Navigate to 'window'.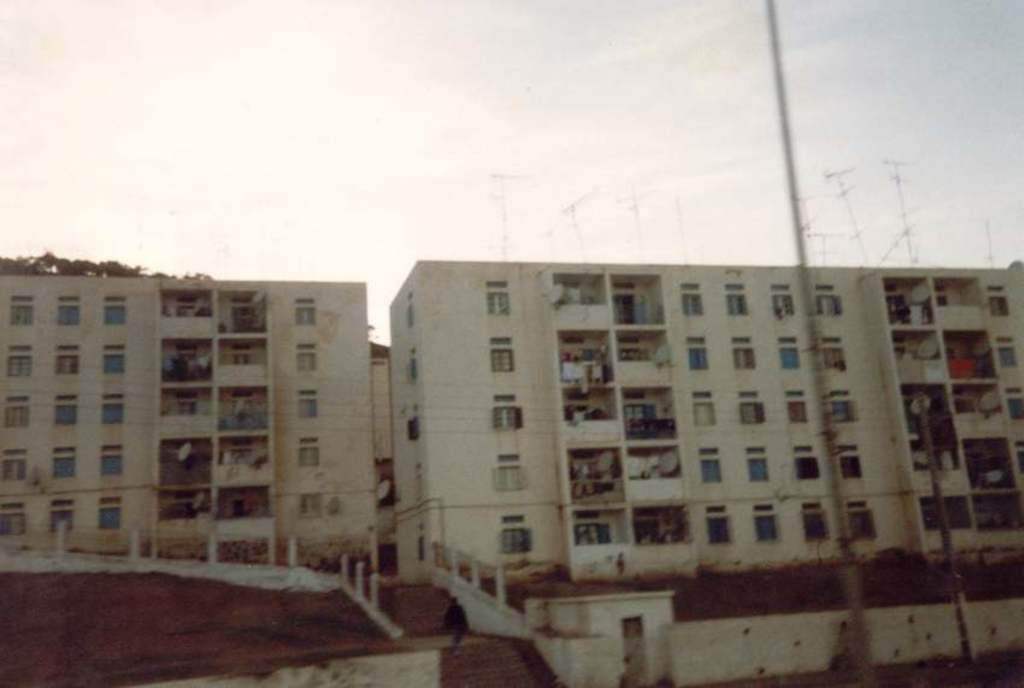
Navigation target: (left=102, top=400, right=123, bottom=422).
